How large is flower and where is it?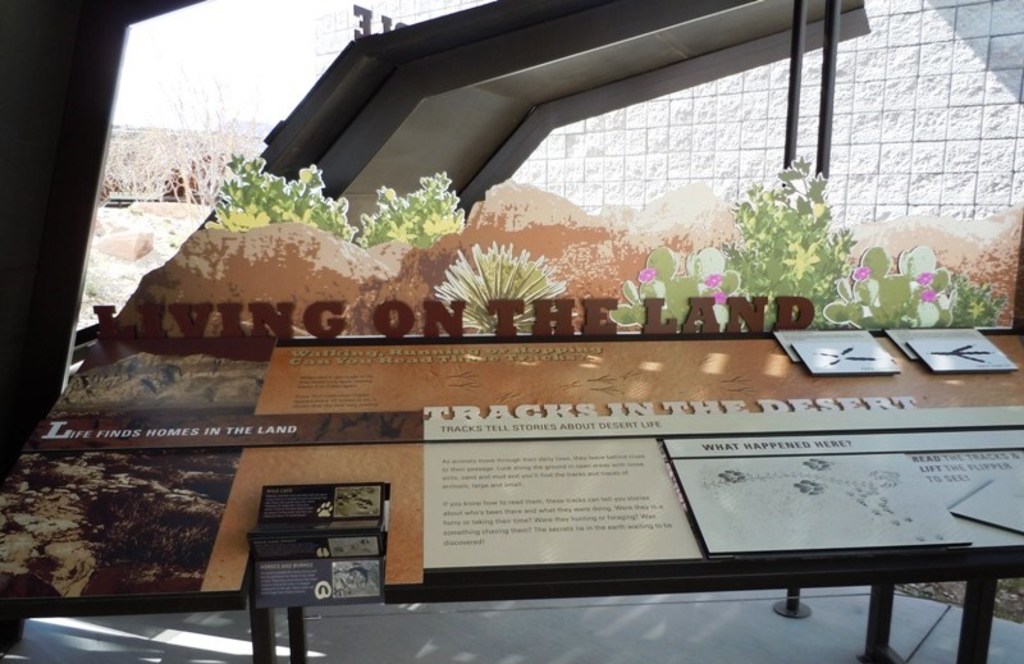
Bounding box: 918, 285, 936, 304.
